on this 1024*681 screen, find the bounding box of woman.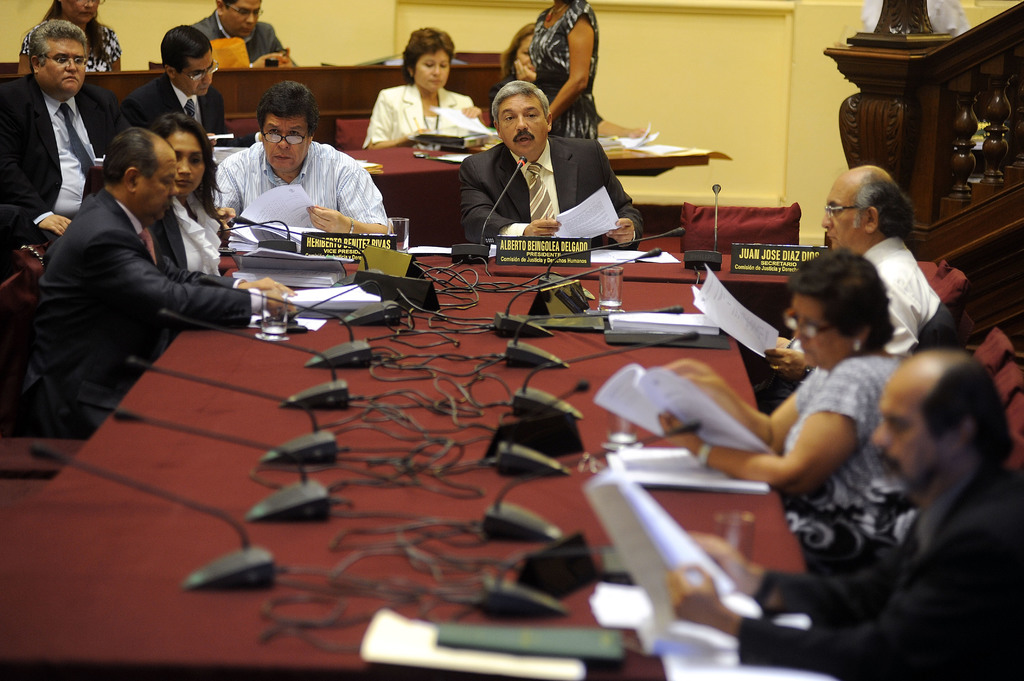
Bounding box: bbox(18, 0, 124, 84).
